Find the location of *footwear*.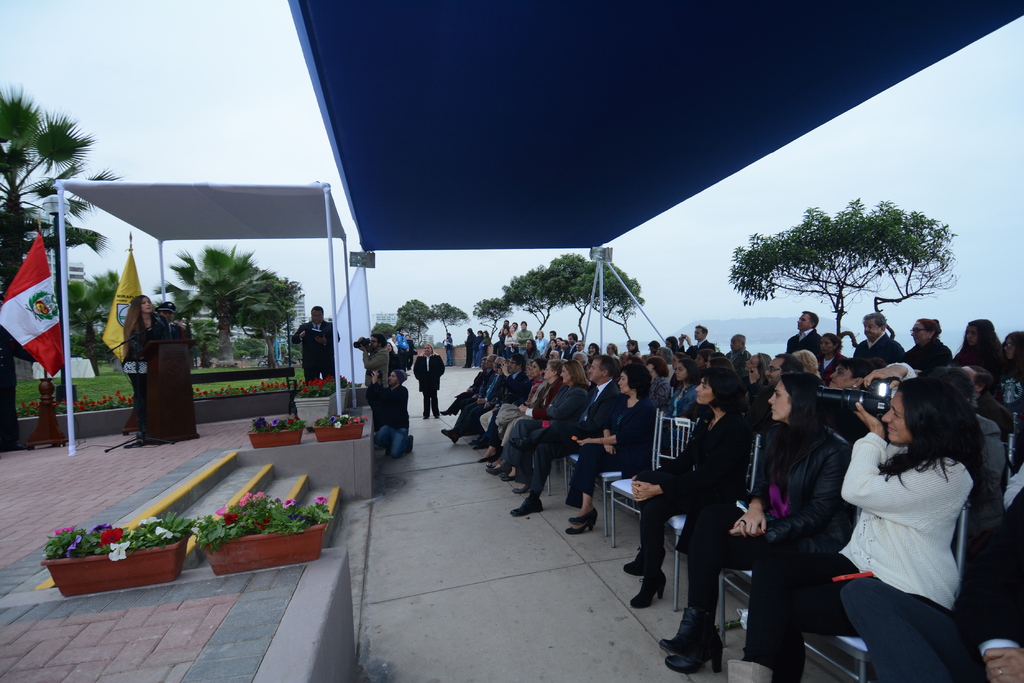
Location: [629, 567, 666, 609].
